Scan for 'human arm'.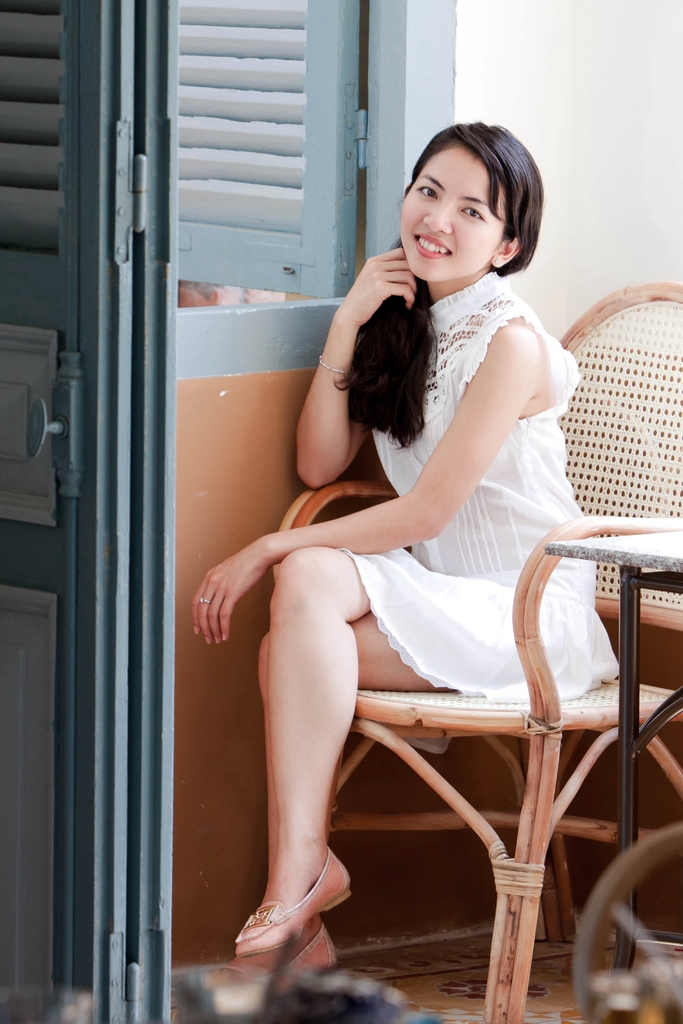
Scan result: Rect(183, 316, 544, 652).
